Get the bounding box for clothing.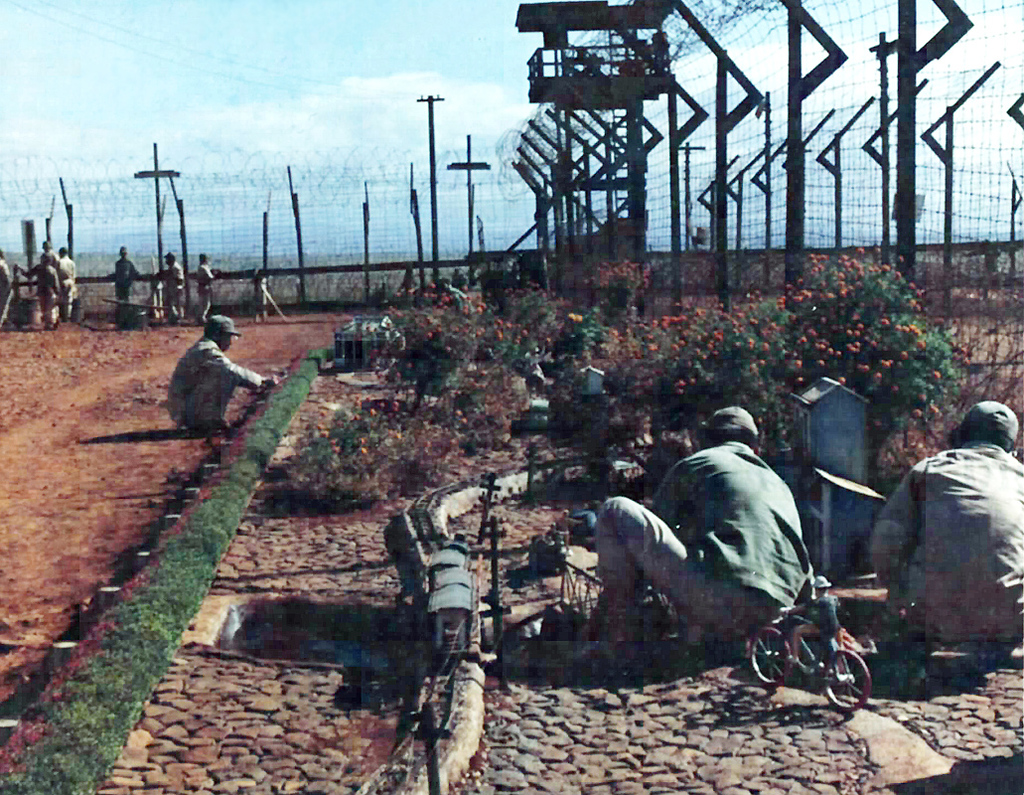
left=595, top=441, right=809, bottom=643.
